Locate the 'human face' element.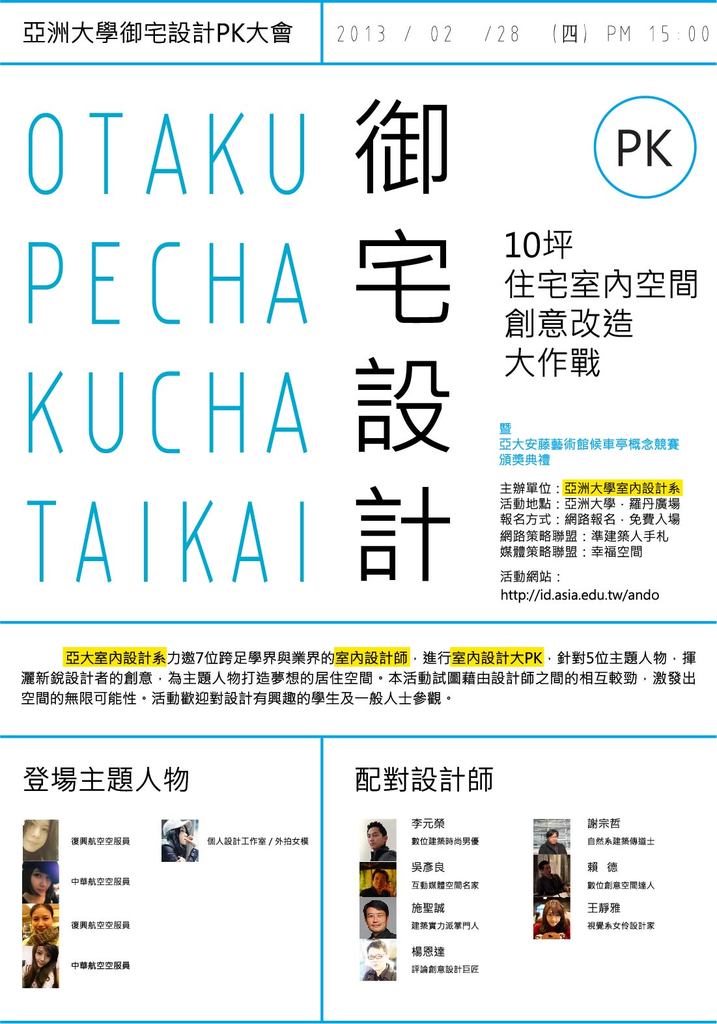
Element bbox: 365,825,387,844.
